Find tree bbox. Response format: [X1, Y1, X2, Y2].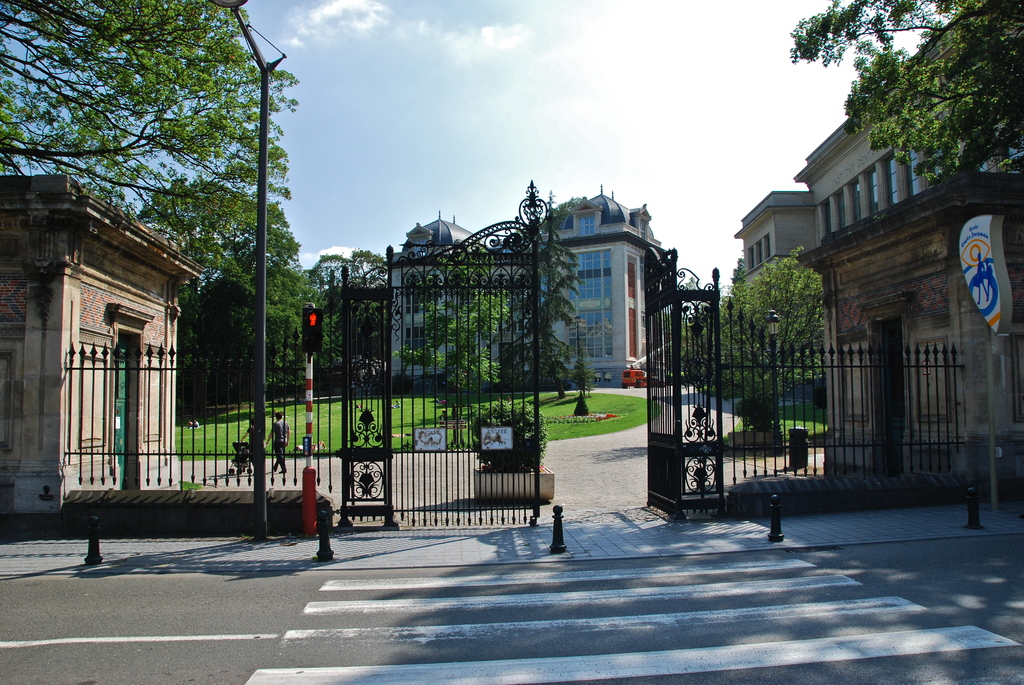
[662, 277, 723, 379].
